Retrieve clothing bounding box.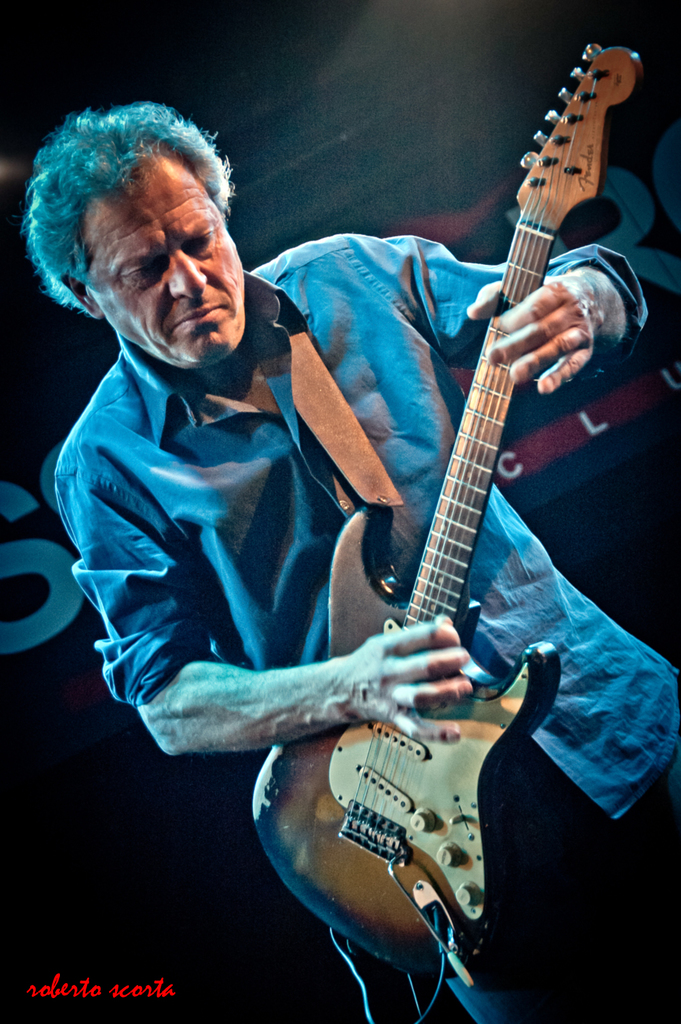
Bounding box: region(142, 72, 616, 982).
